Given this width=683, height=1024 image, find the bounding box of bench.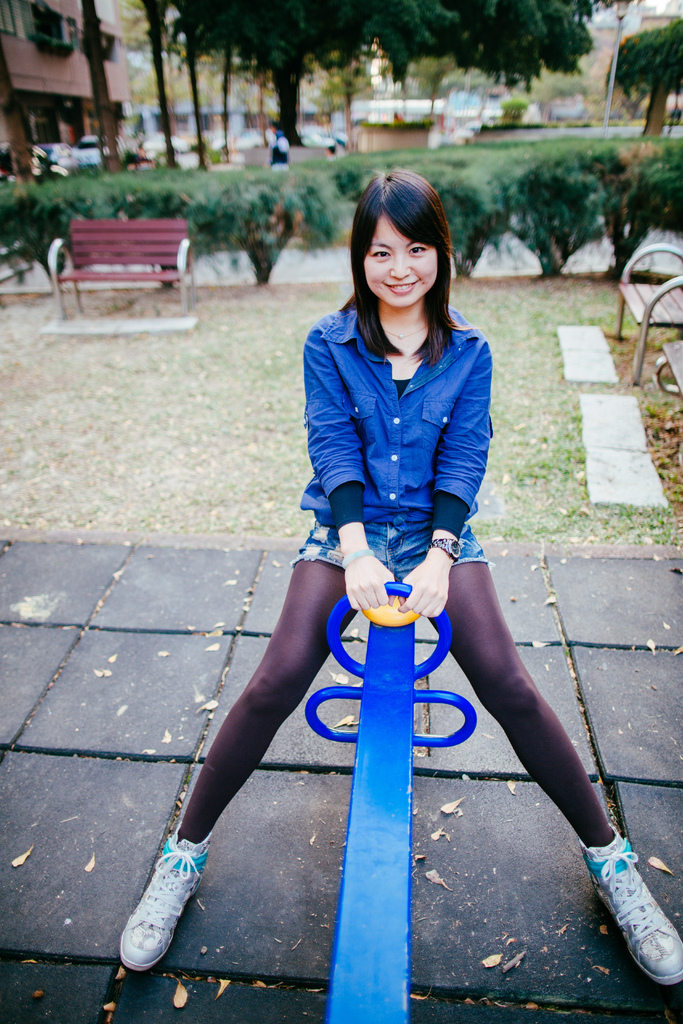
bbox=[605, 242, 682, 387].
